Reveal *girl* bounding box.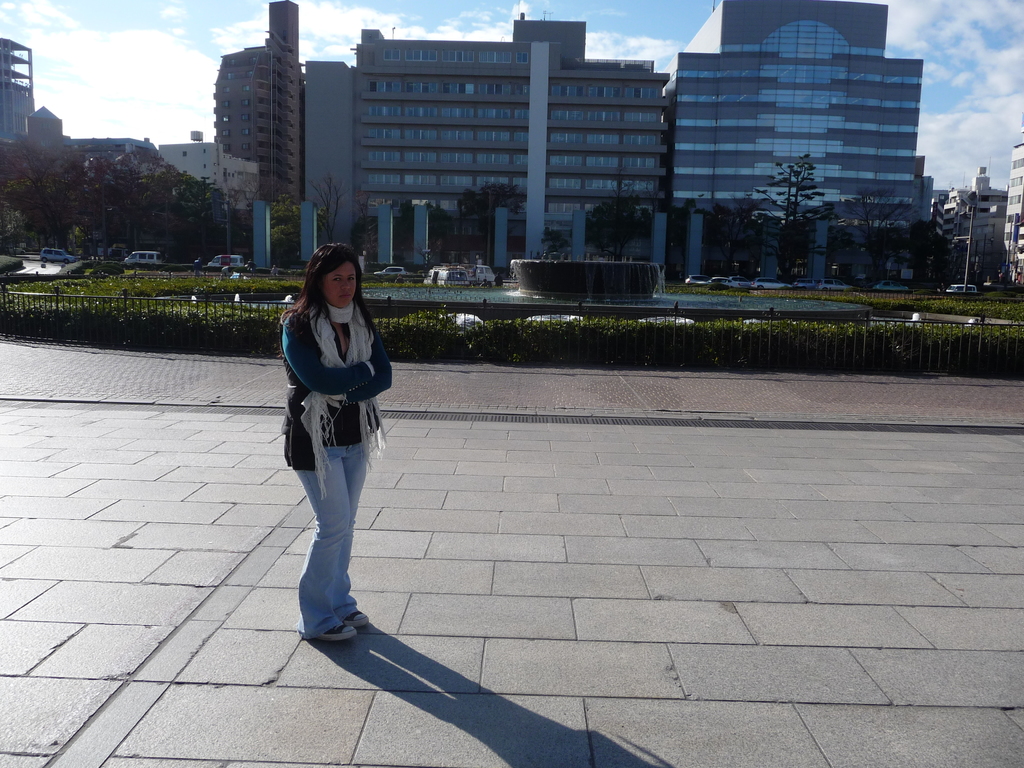
Revealed: select_region(278, 237, 396, 643).
